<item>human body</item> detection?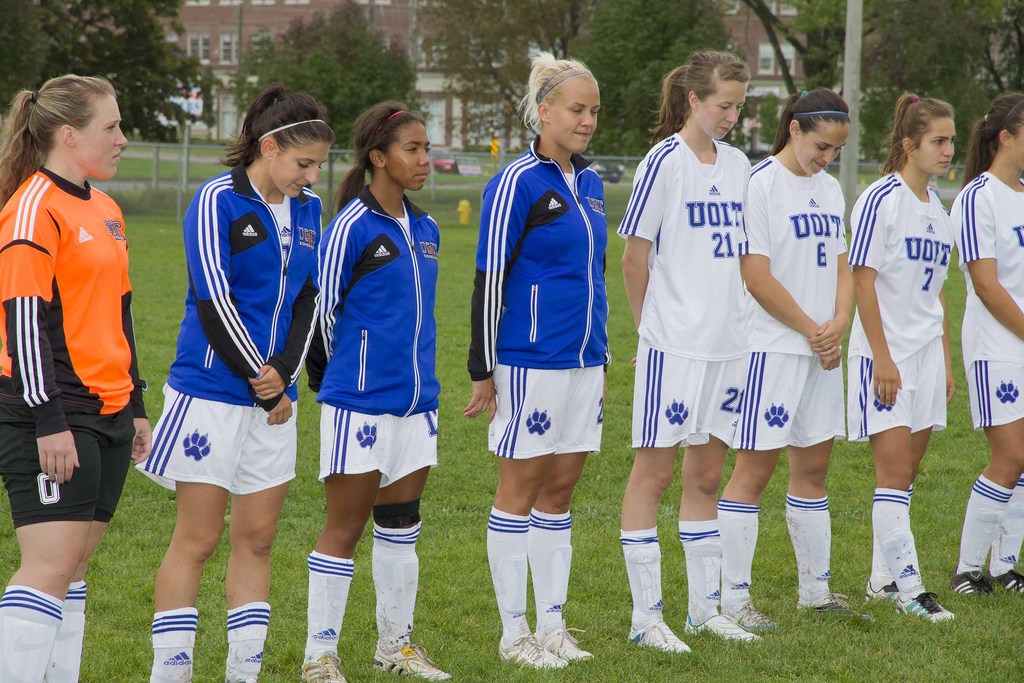
[left=298, top=100, right=459, bottom=682]
